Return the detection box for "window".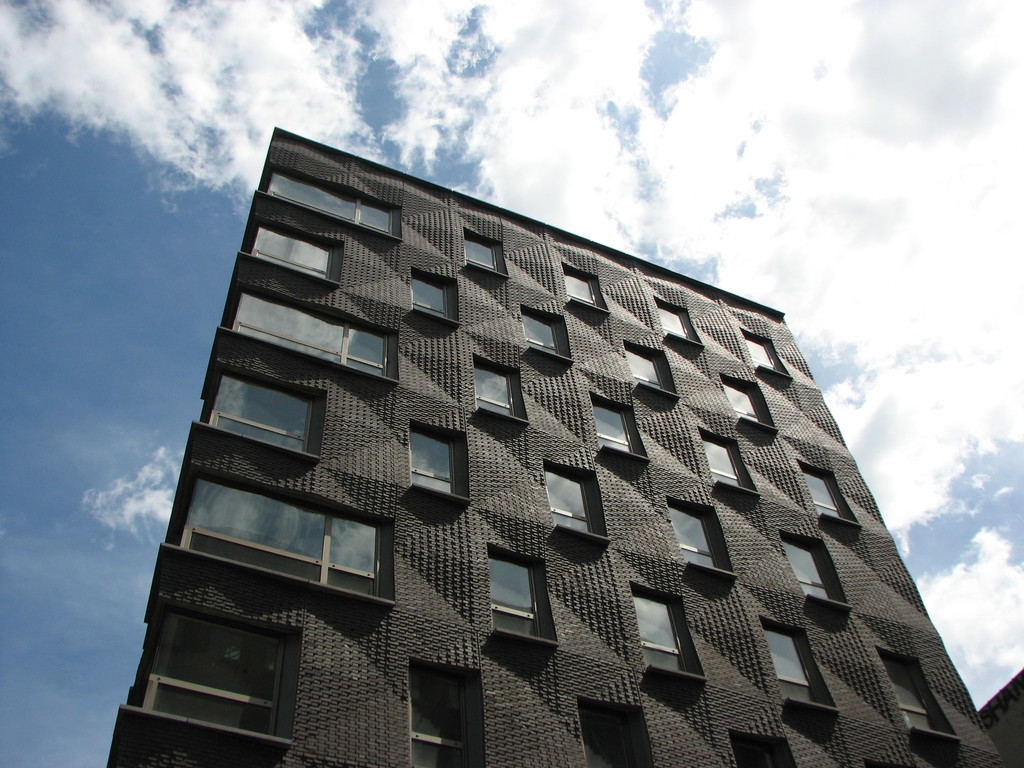
region(545, 470, 595, 536).
